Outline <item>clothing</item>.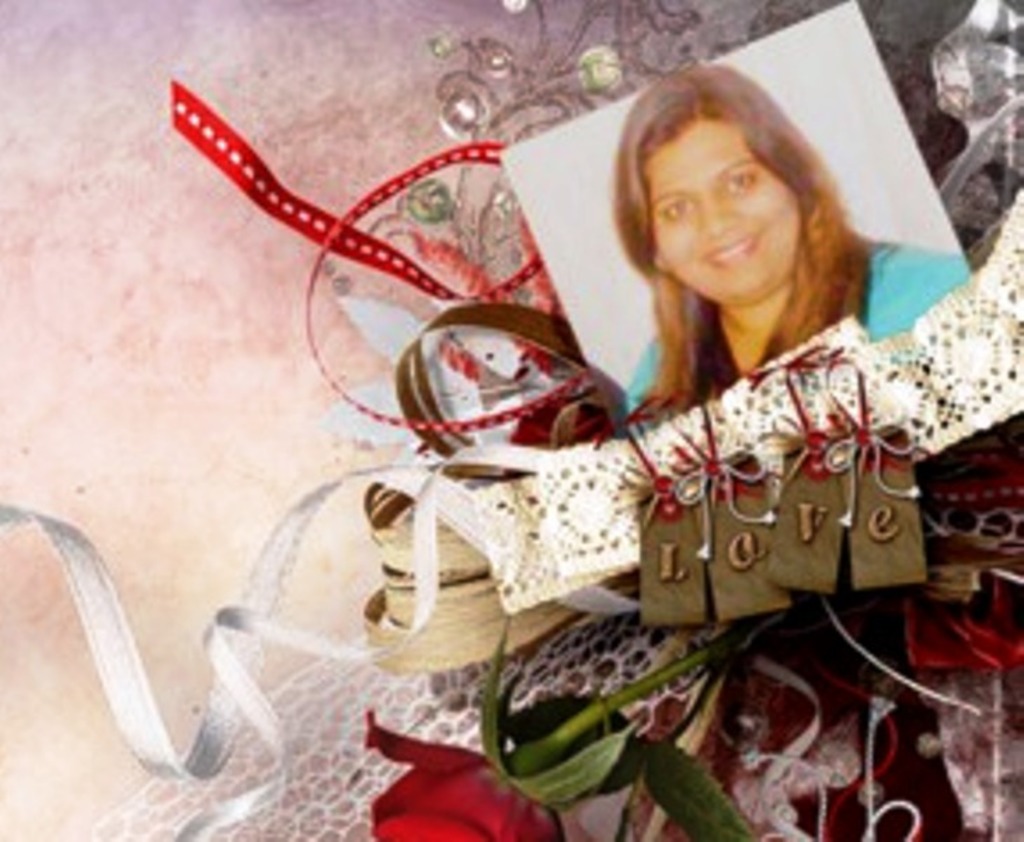
Outline: {"x1": 614, "y1": 230, "x2": 971, "y2": 393}.
